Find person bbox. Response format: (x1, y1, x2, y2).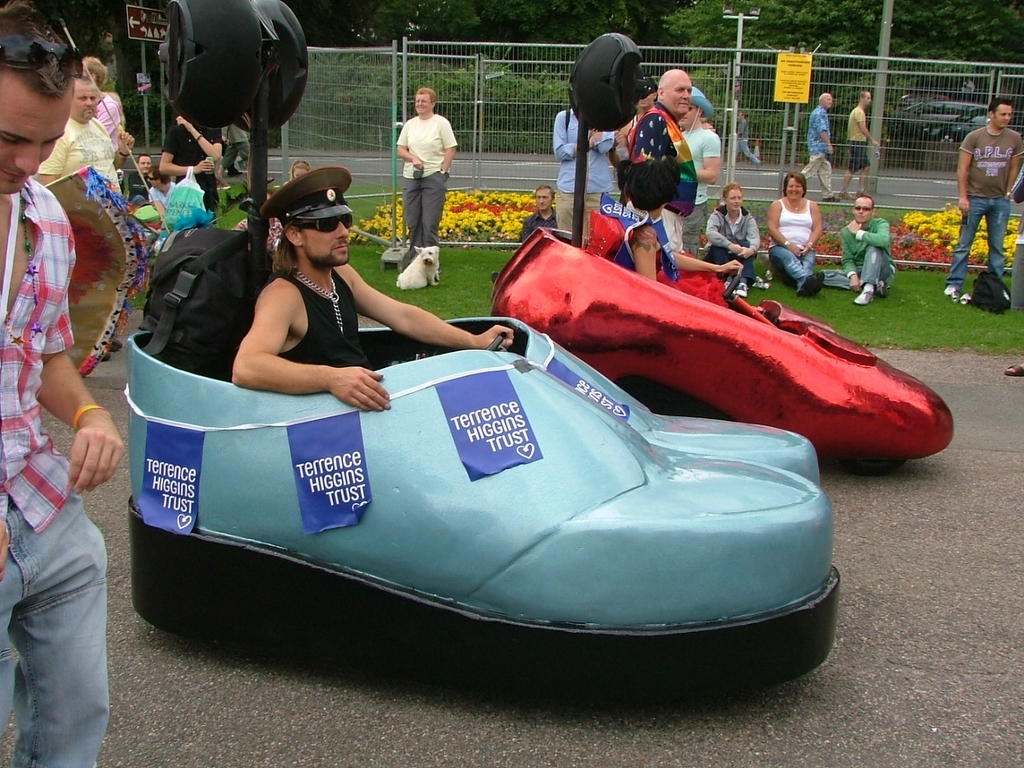
(37, 77, 123, 362).
